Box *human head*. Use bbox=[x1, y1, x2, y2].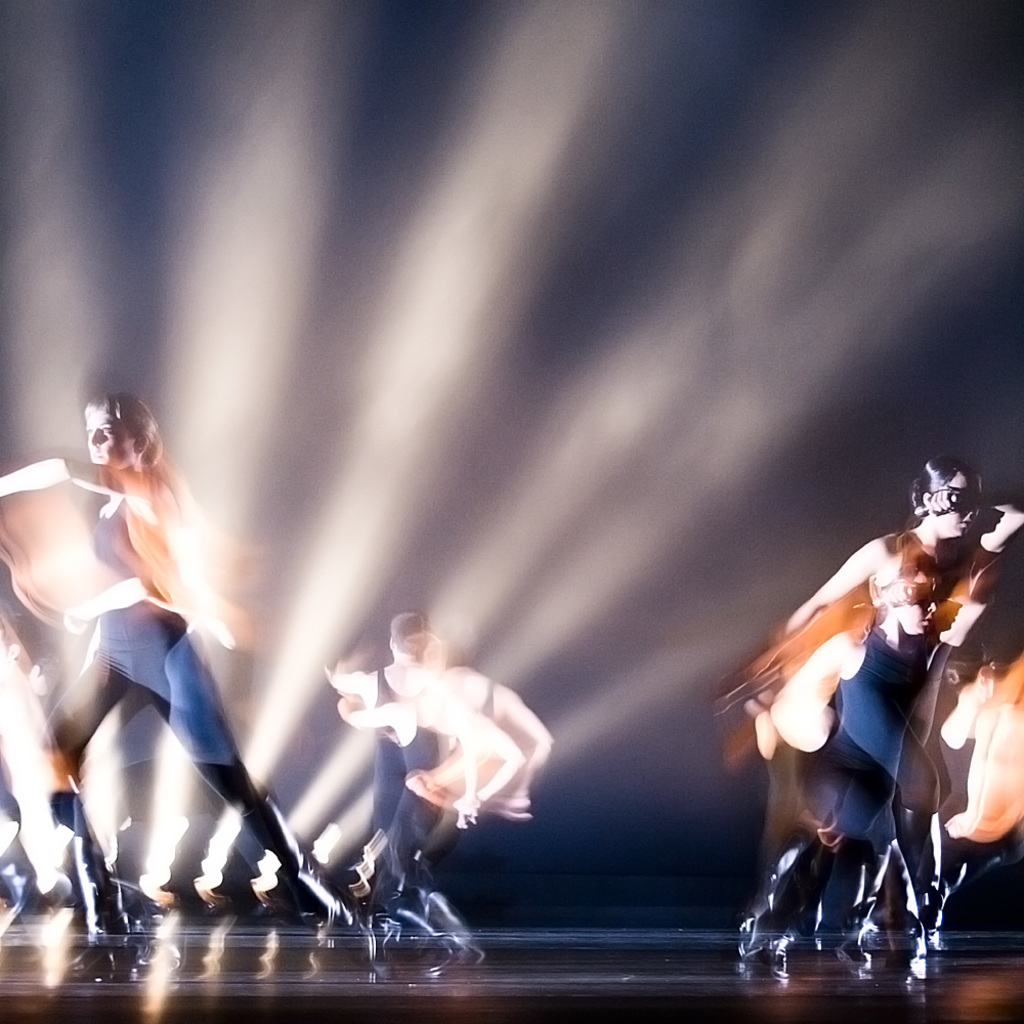
bbox=[387, 609, 431, 668].
